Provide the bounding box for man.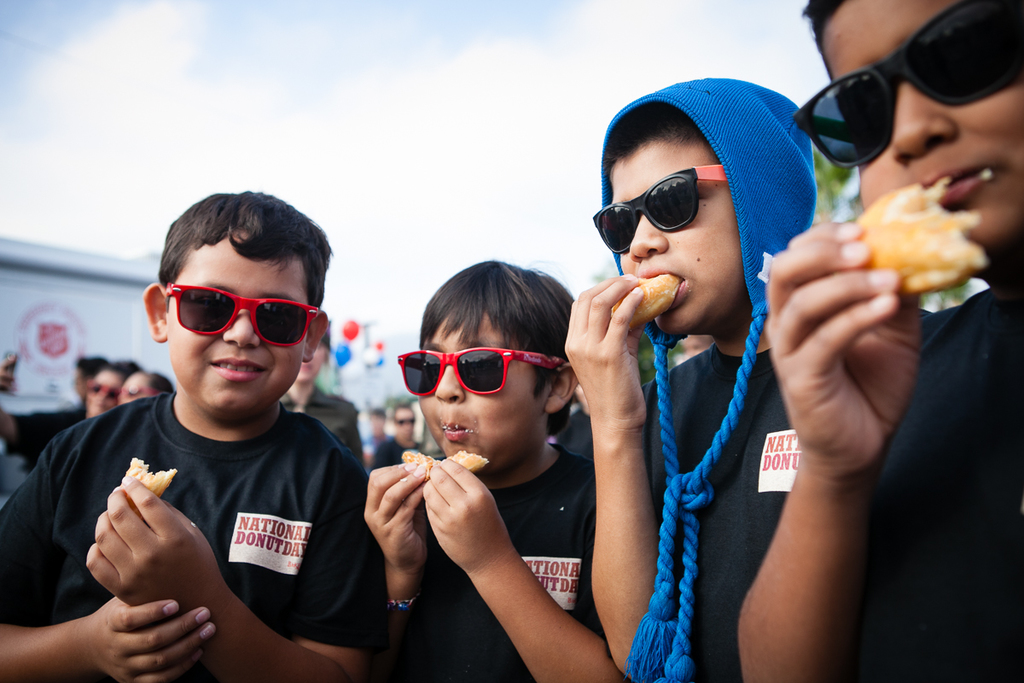
l=433, t=79, r=904, b=681.
